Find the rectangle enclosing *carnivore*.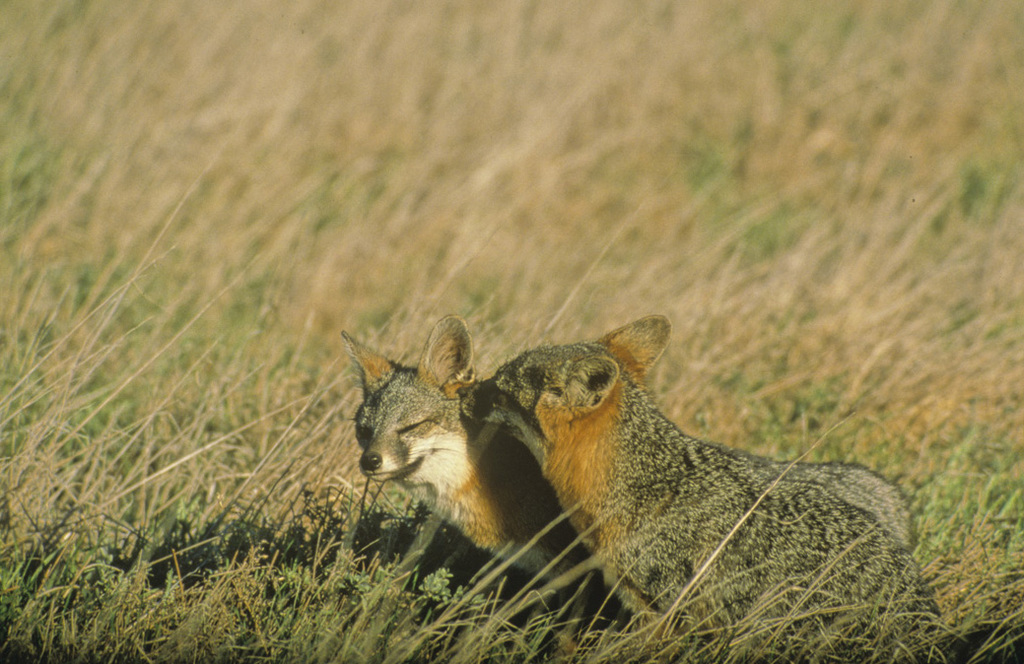
box=[465, 313, 951, 663].
